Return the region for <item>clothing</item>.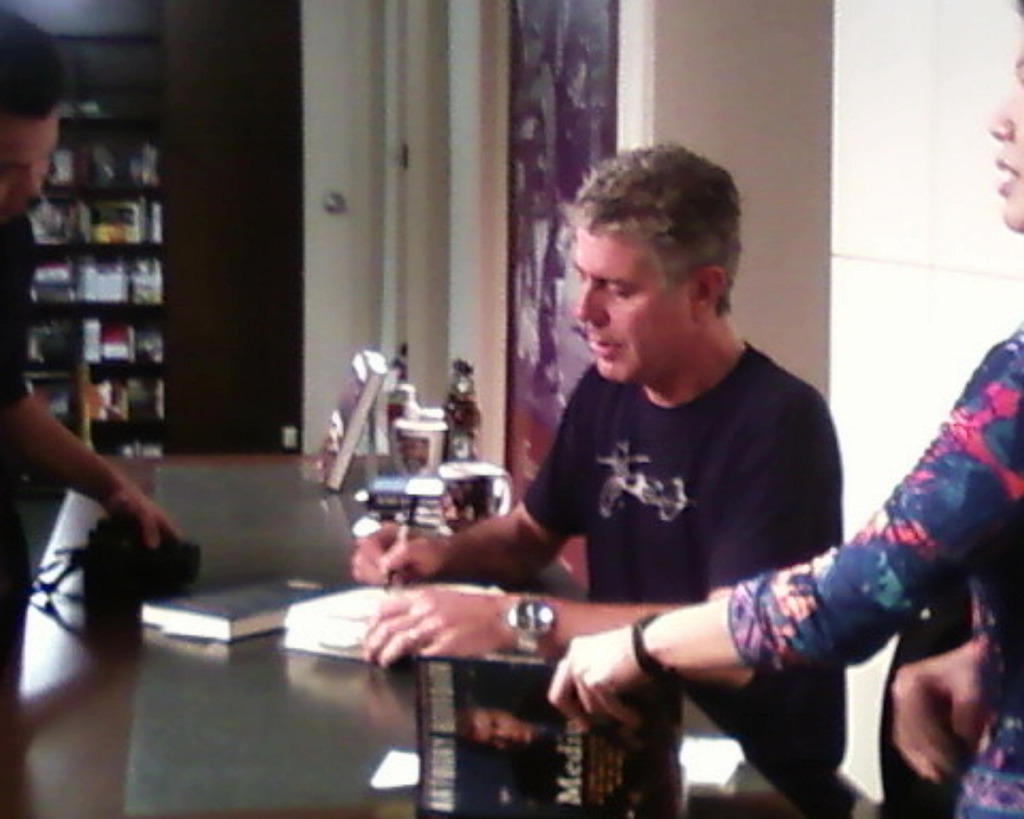
(left=0, top=219, right=50, bottom=683).
